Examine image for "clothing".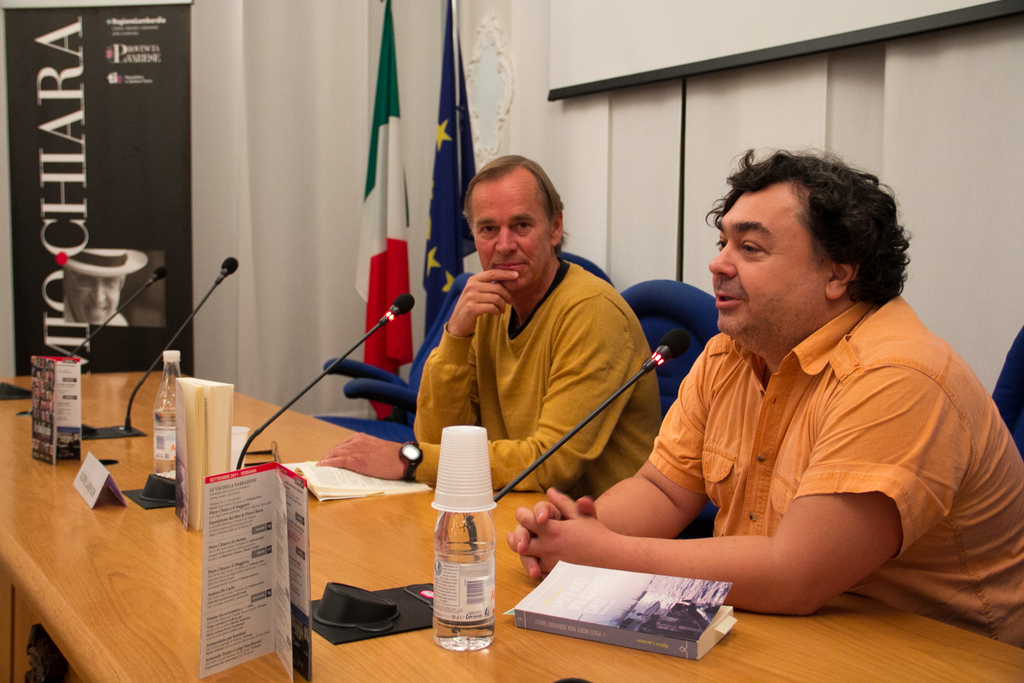
Examination result: 411, 259, 664, 498.
